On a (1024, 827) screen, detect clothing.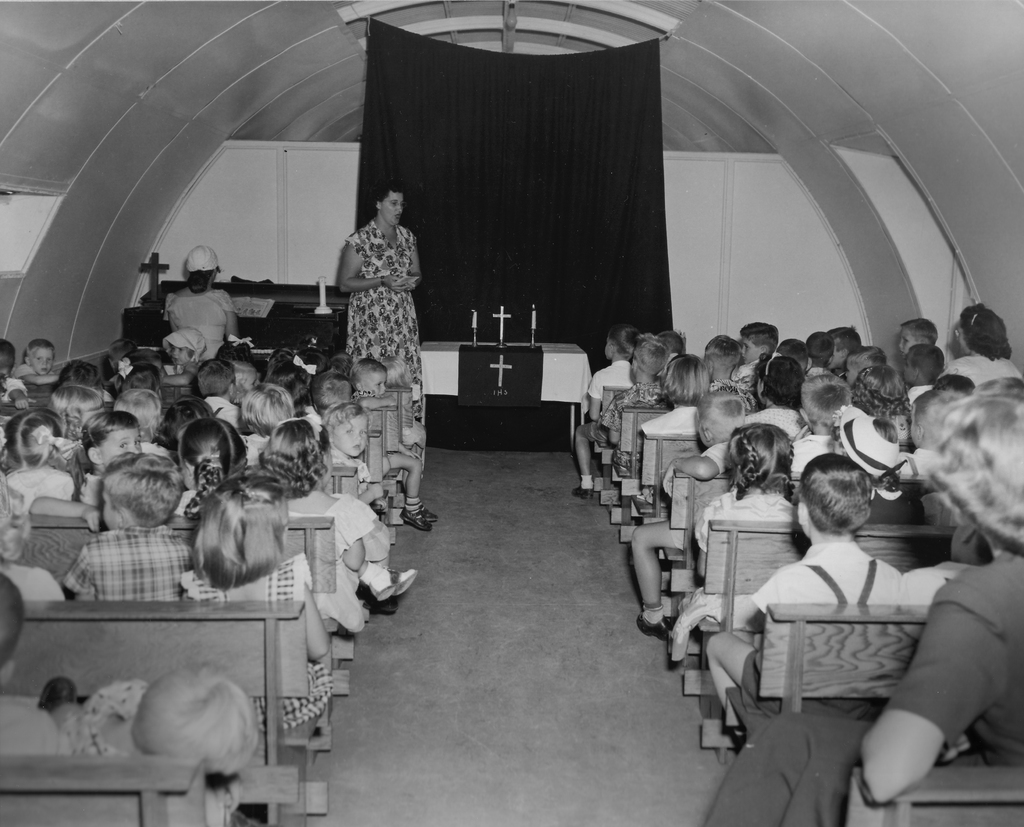
detection(698, 542, 1023, 826).
